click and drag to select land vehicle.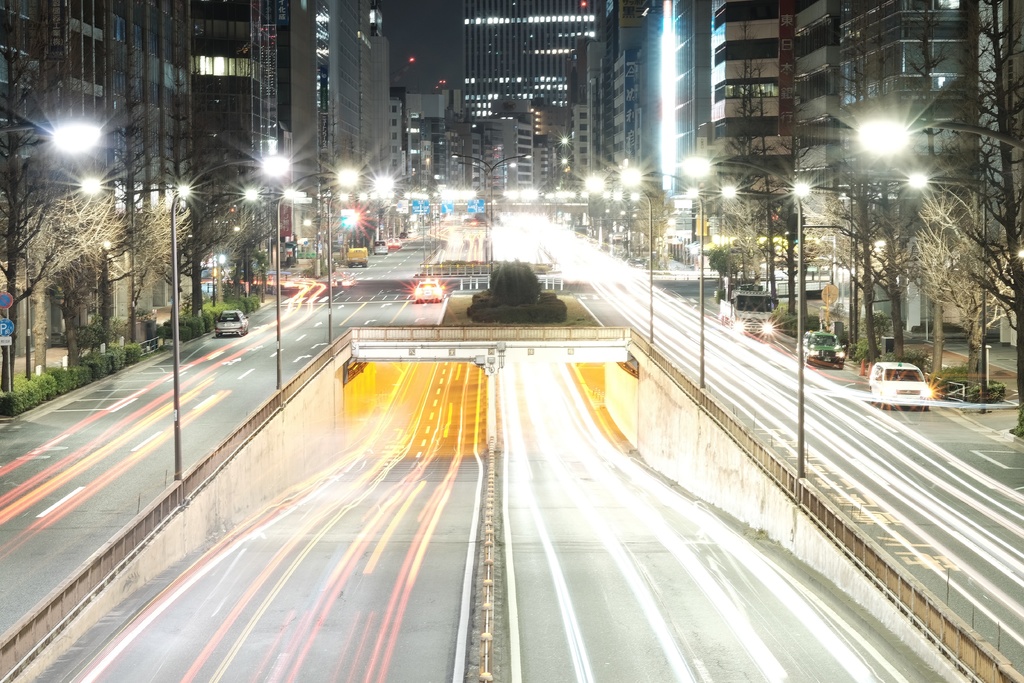
Selection: bbox=[415, 279, 442, 299].
